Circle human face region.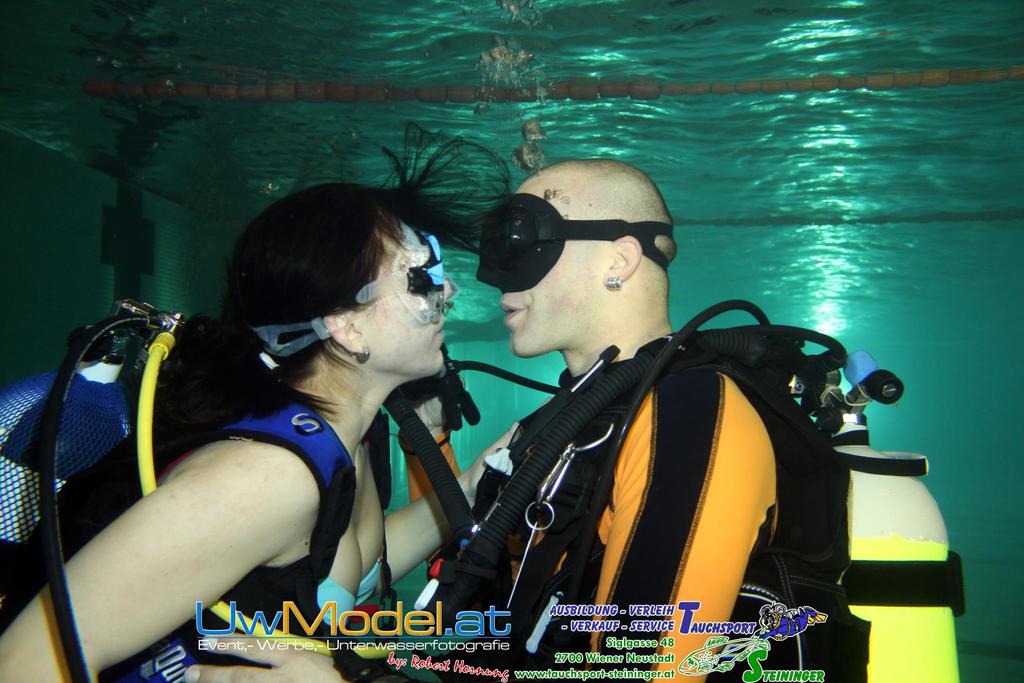
Region: (left=359, top=235, right=452, bottom=372).
